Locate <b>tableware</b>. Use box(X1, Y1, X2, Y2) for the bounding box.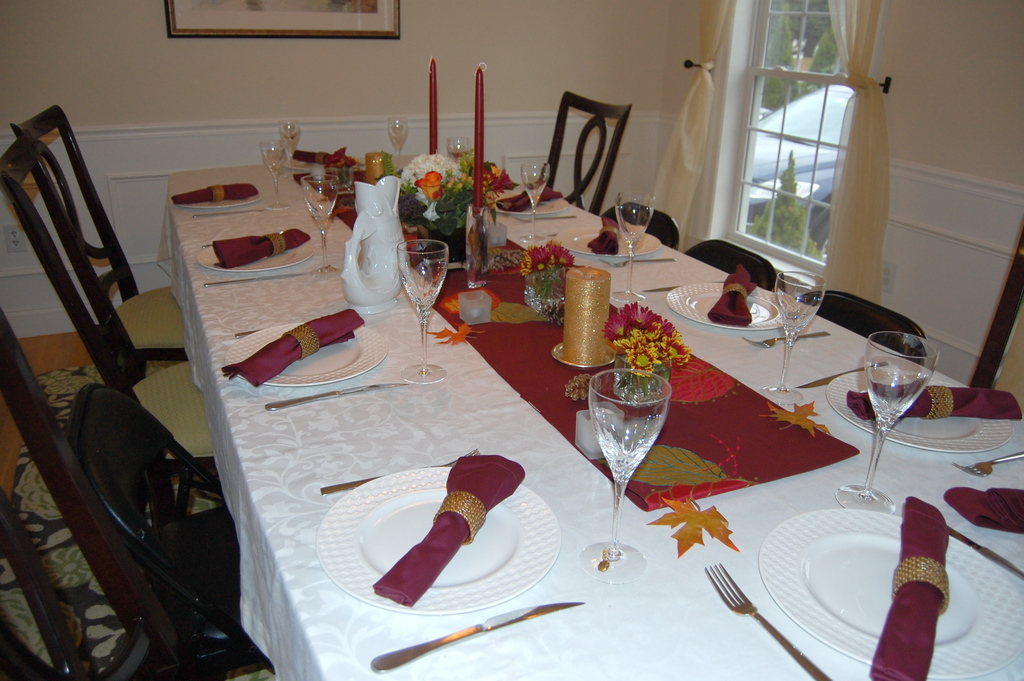
box(195, 199, 252, 217).
